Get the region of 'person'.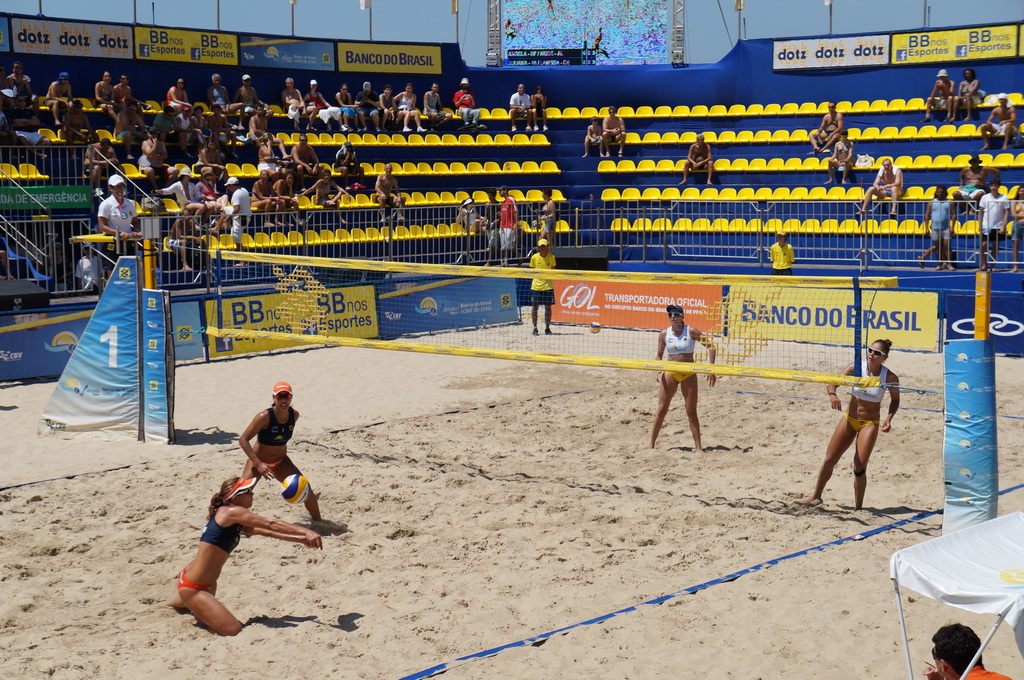
(154,476,324,637).
